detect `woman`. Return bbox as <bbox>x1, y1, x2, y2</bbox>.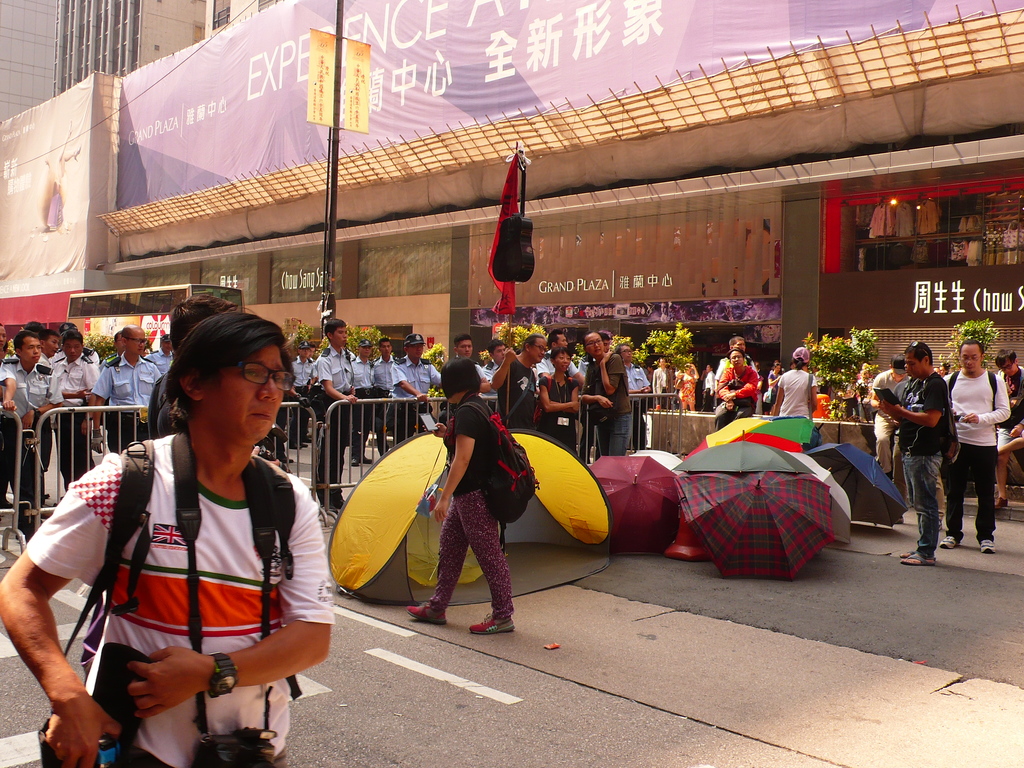
<bbox>533, 342, 580, 449</bbox>.
